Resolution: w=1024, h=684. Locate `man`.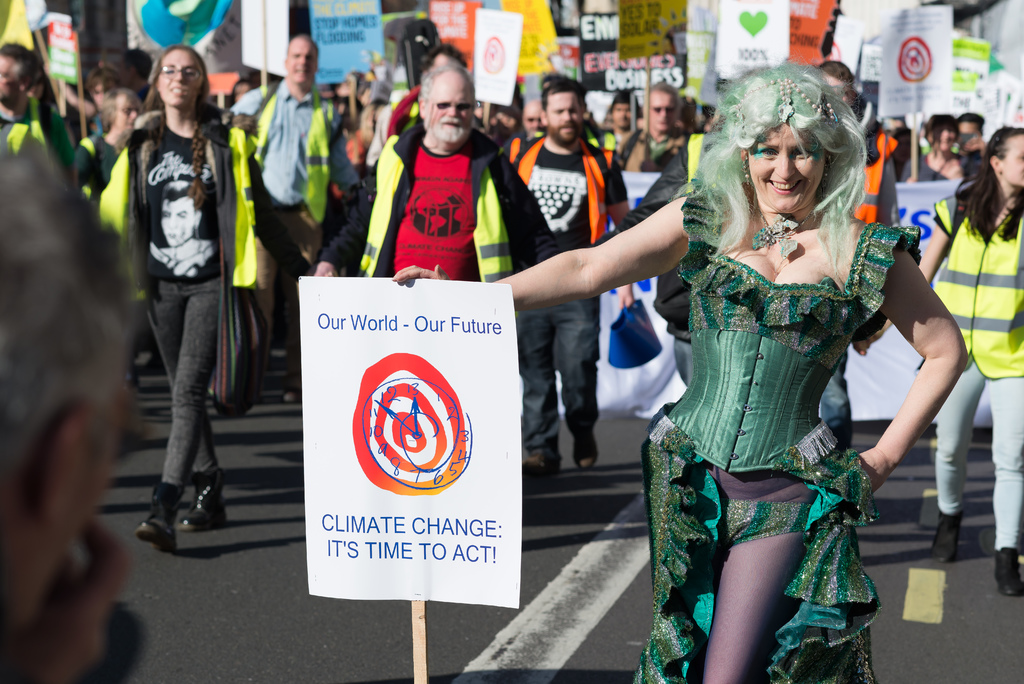
detection(621, 90, 694, 174).
